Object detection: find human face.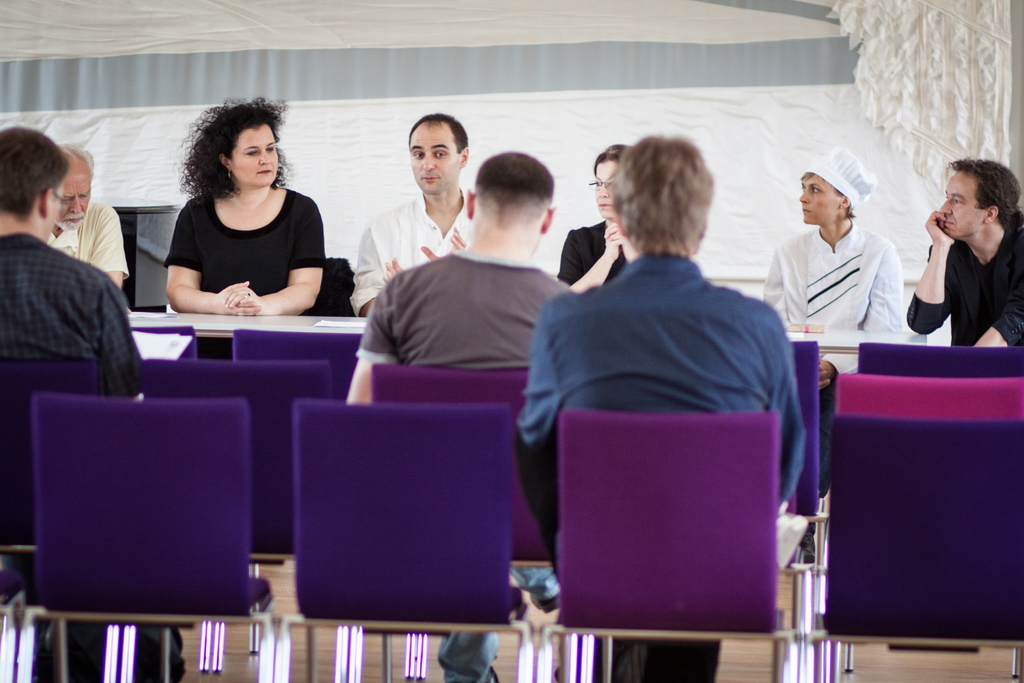
58, 175, 92, 233.
